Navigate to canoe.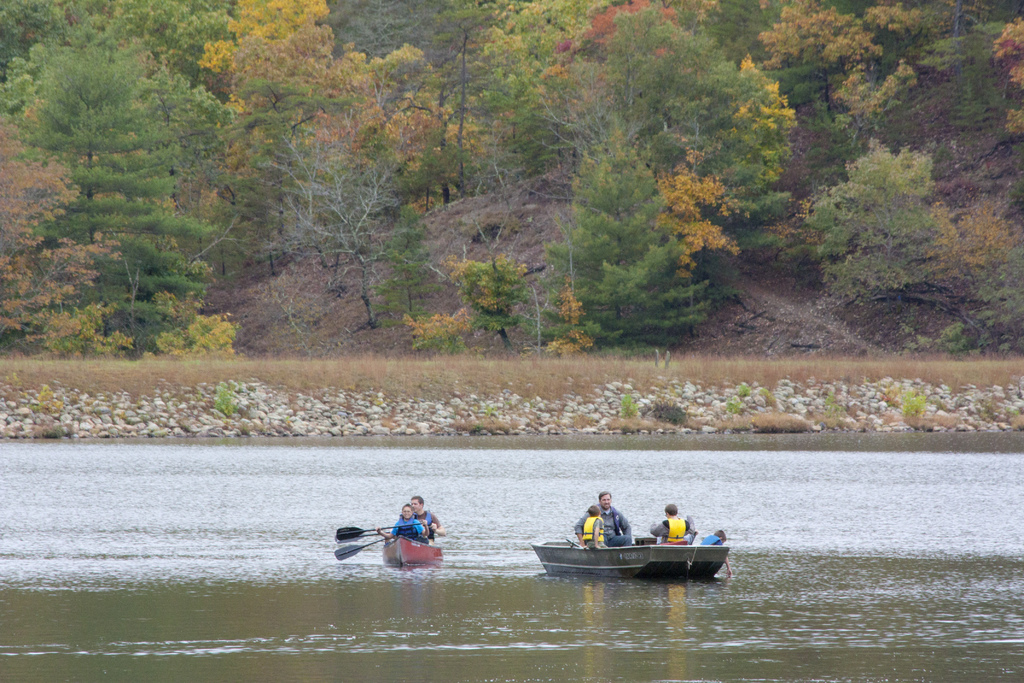
Navigation target: [544,510,685,582].
